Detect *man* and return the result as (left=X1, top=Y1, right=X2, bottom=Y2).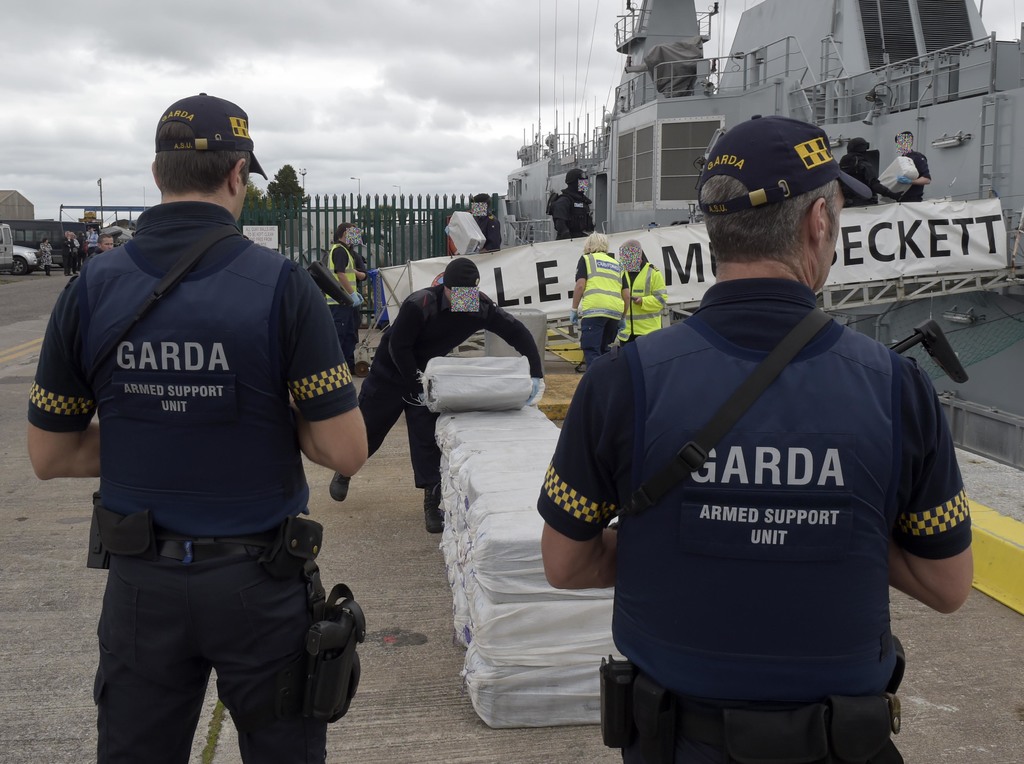
(left=329, top=247, right=547, bottom=542).
